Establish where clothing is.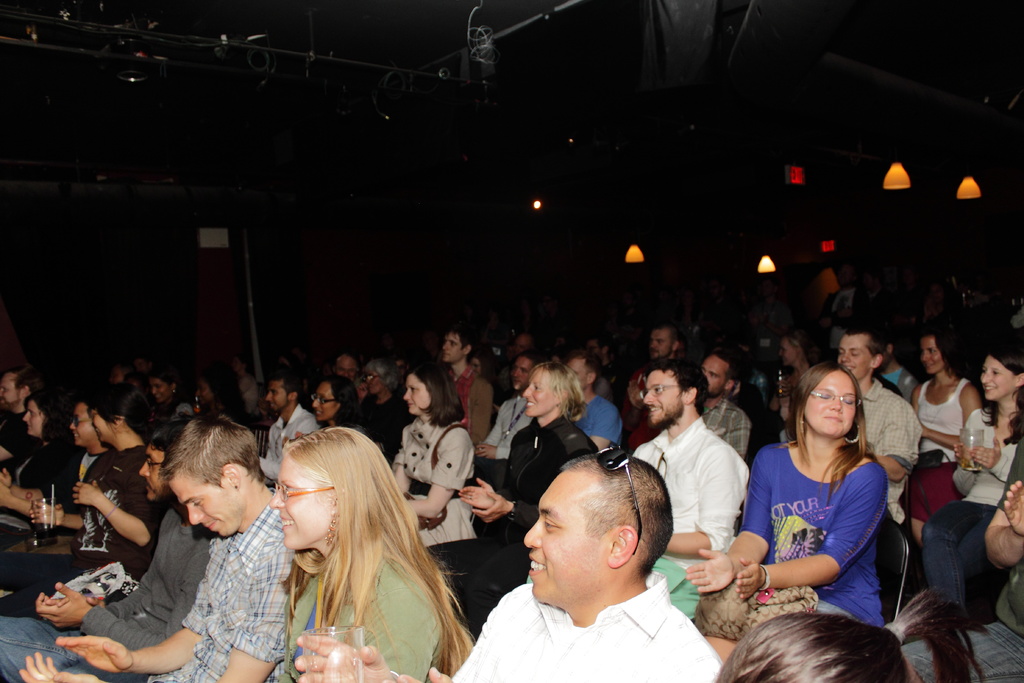
Established at [x1=699, y1=393, x2=750, y2=462].
